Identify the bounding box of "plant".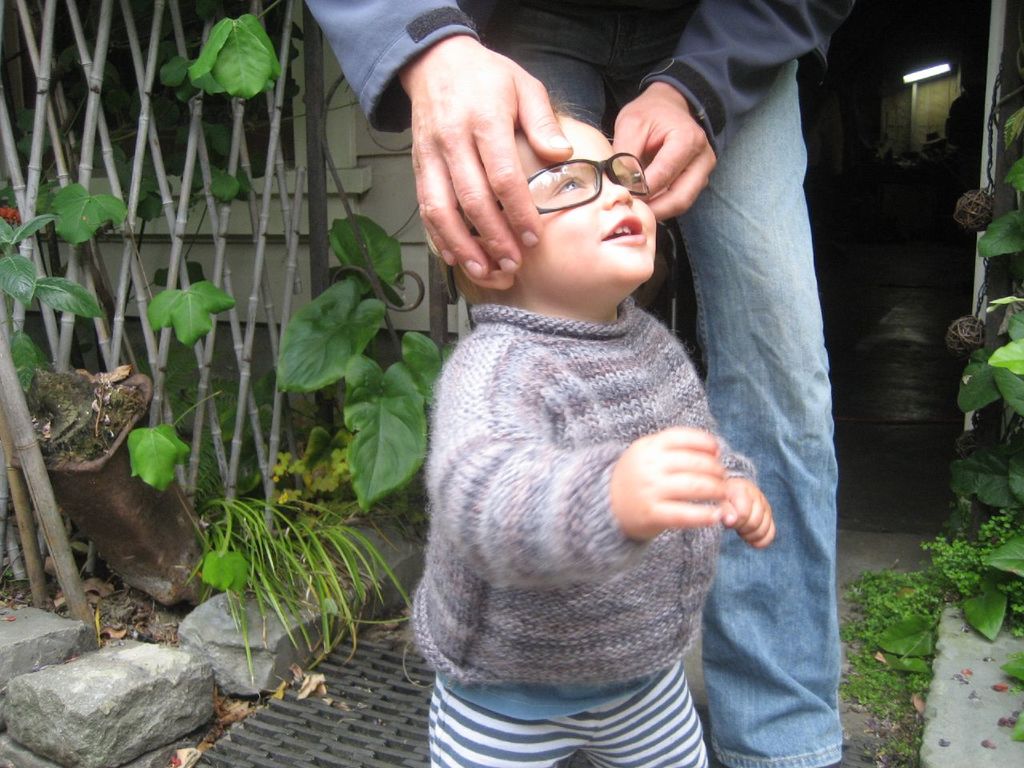
box=[269, 218, 446, 516].
